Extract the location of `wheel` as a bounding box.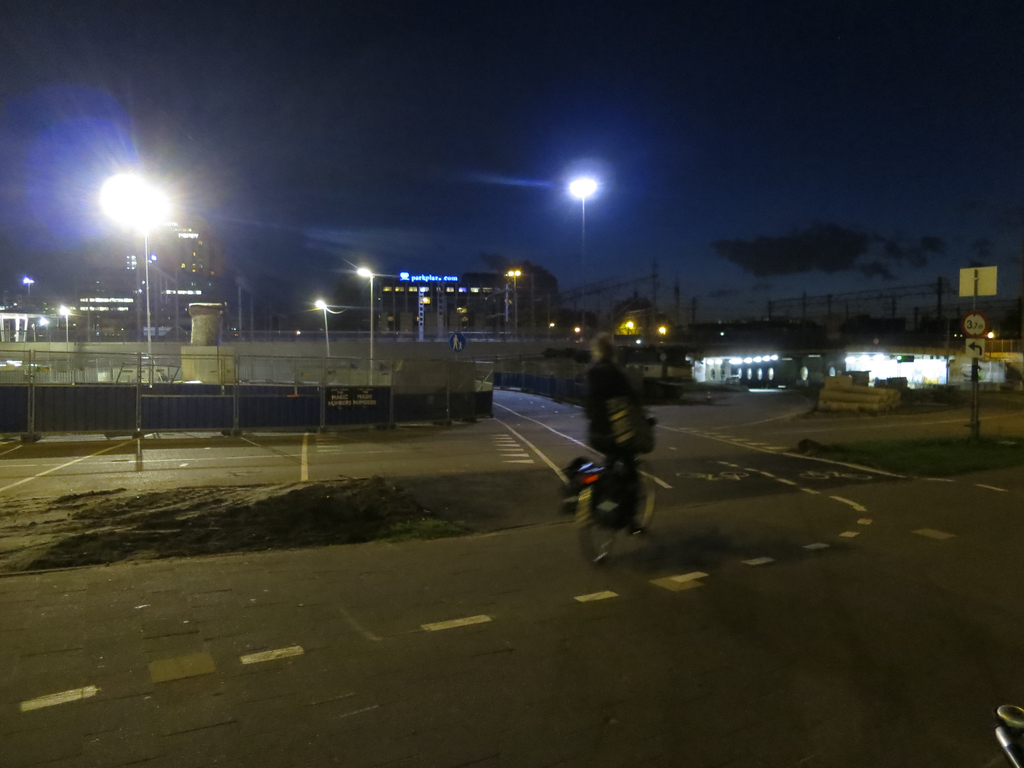
<region>639, 460, 654, 536</region>.
